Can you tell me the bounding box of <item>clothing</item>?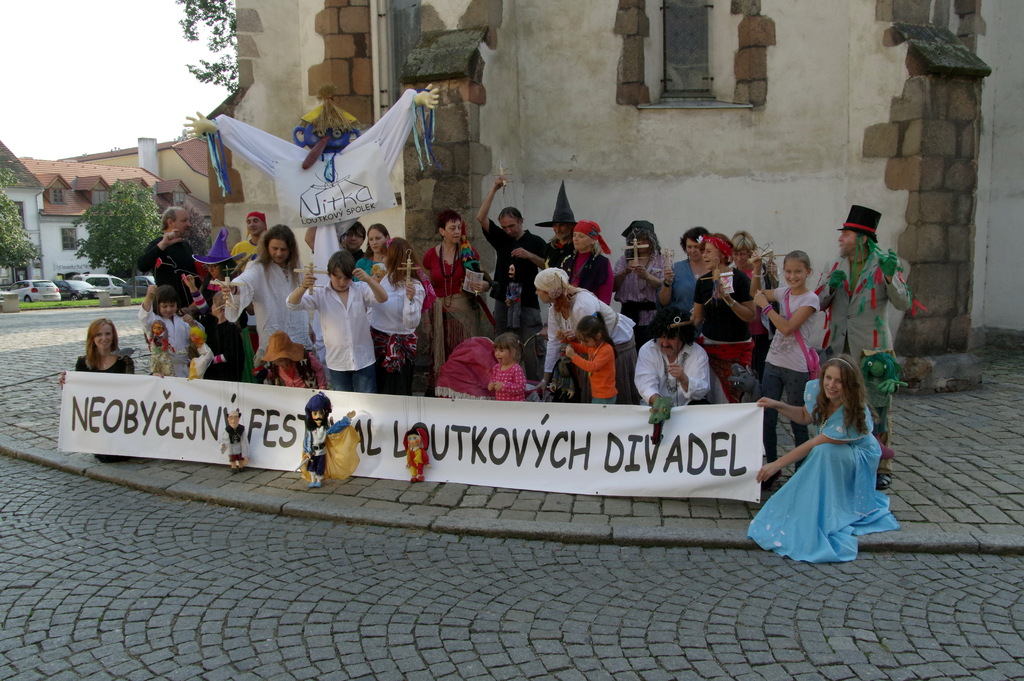
Rect(534, 181, 580, 227).
